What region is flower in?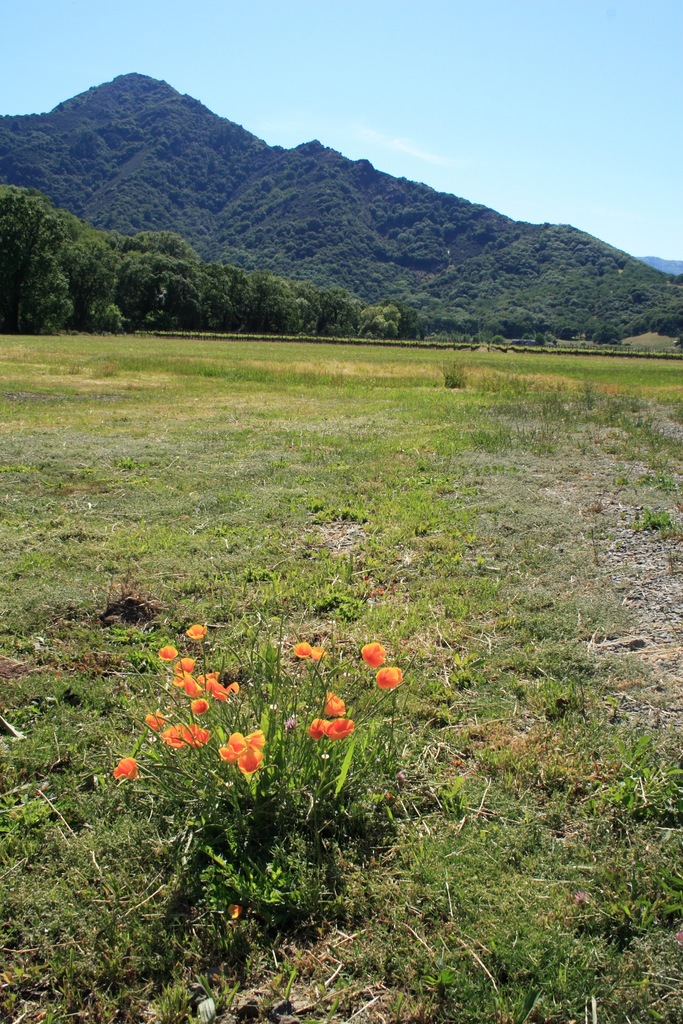
(165,725,205,753).
